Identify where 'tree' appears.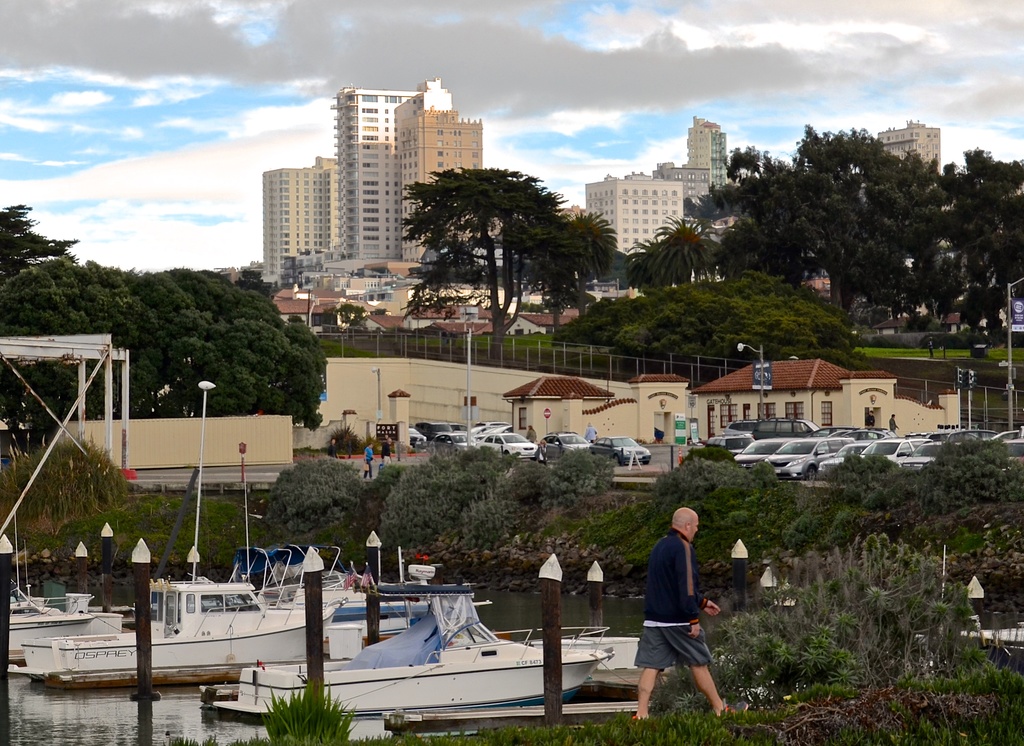
Appears at (left=399, top=137, right=611, bottom=315).
